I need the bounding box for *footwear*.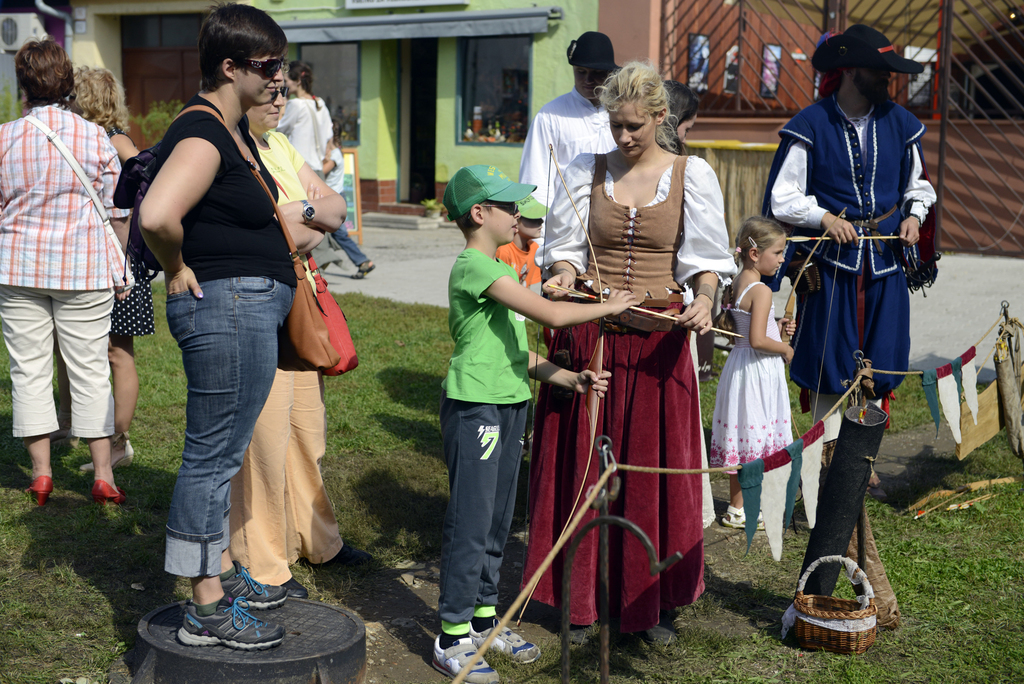
Here it is: BBox(719, 505, 765, 530).
